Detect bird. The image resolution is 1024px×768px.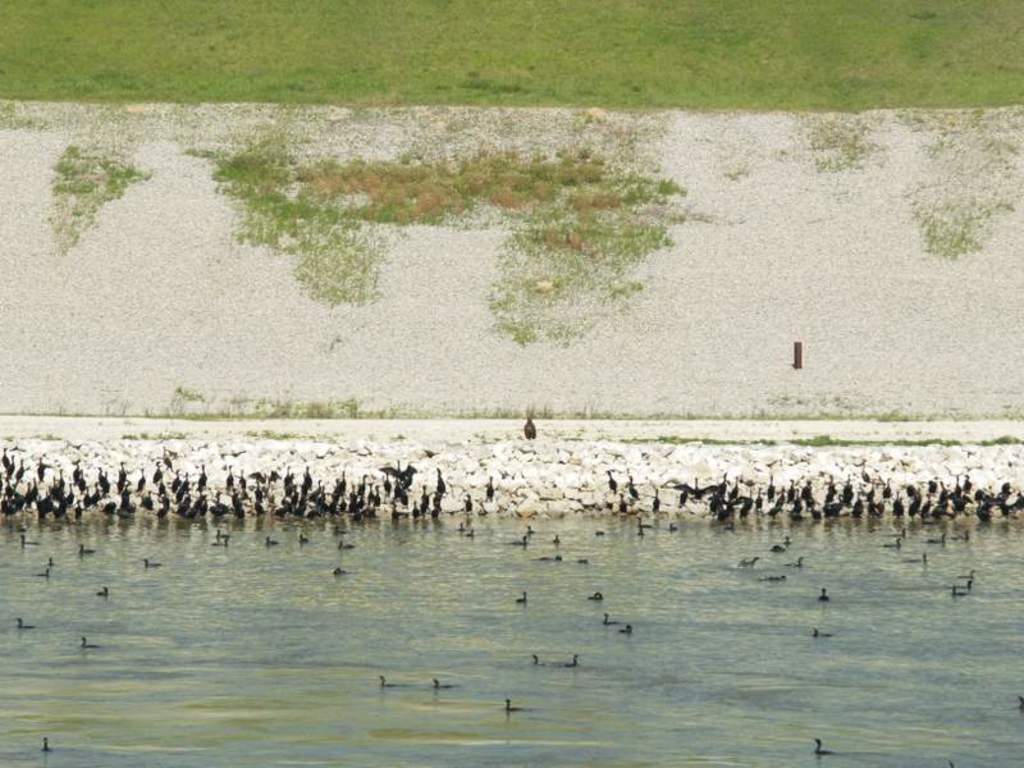
140,556,164,571.
